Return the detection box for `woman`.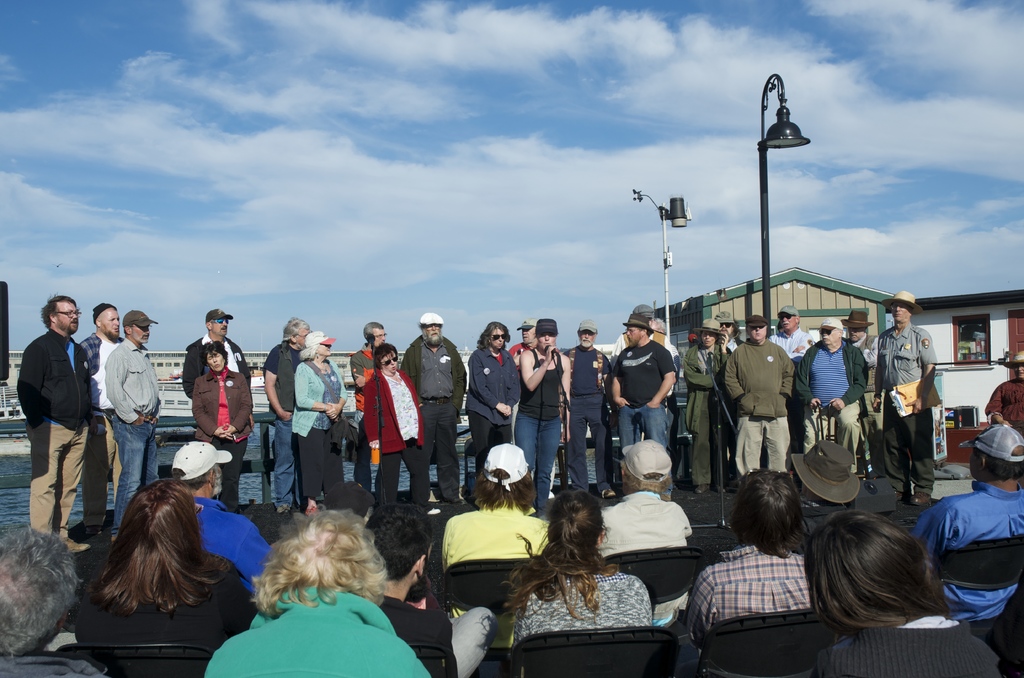
region(504, 484, 657, 654).
